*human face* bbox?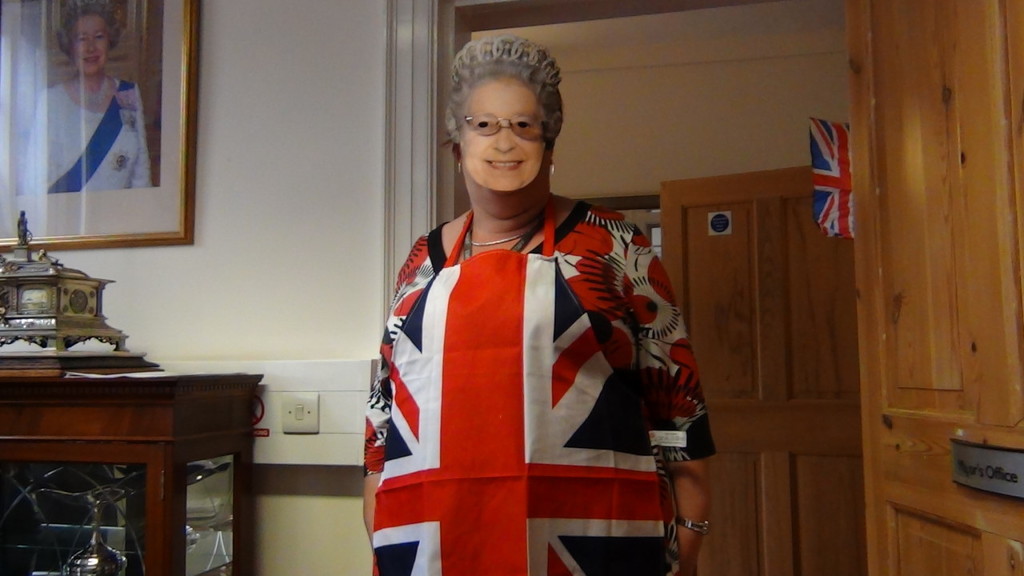
(left=454, top=74, right=555, bottom=188)
